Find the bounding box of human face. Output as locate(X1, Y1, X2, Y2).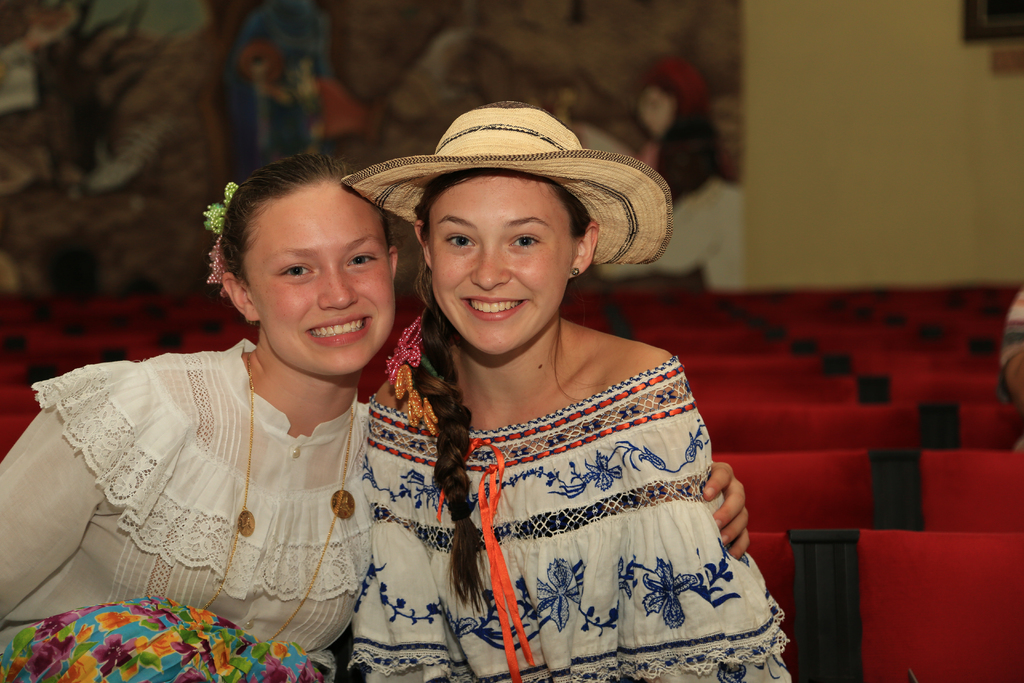
locate(428, 178, 570, 354).
